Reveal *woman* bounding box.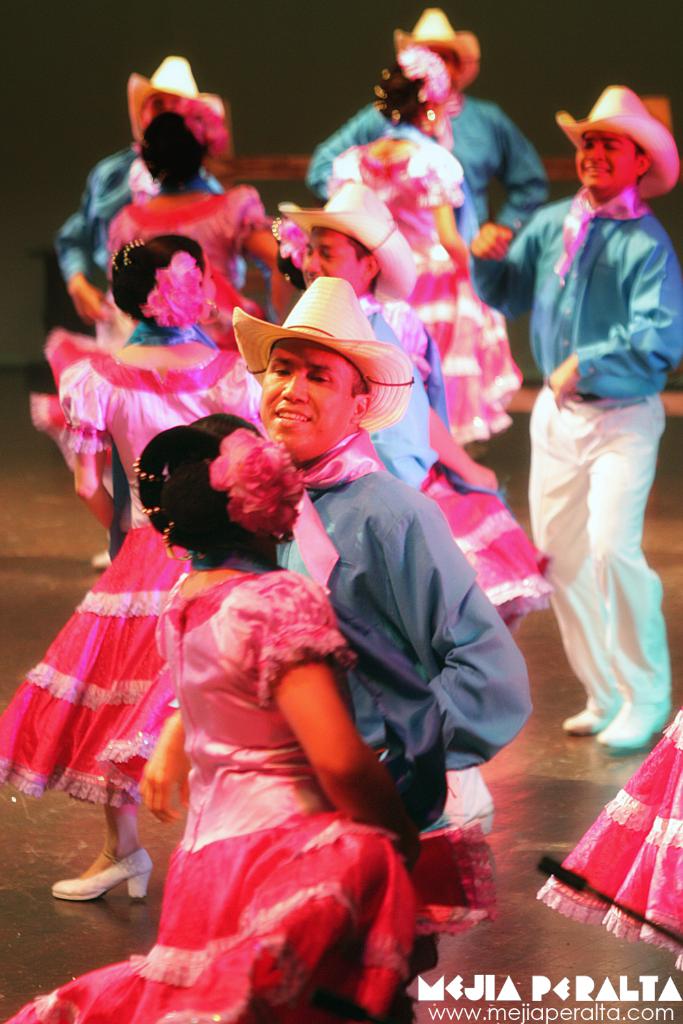
Revealed: crop(0, 233, 266, 904).
